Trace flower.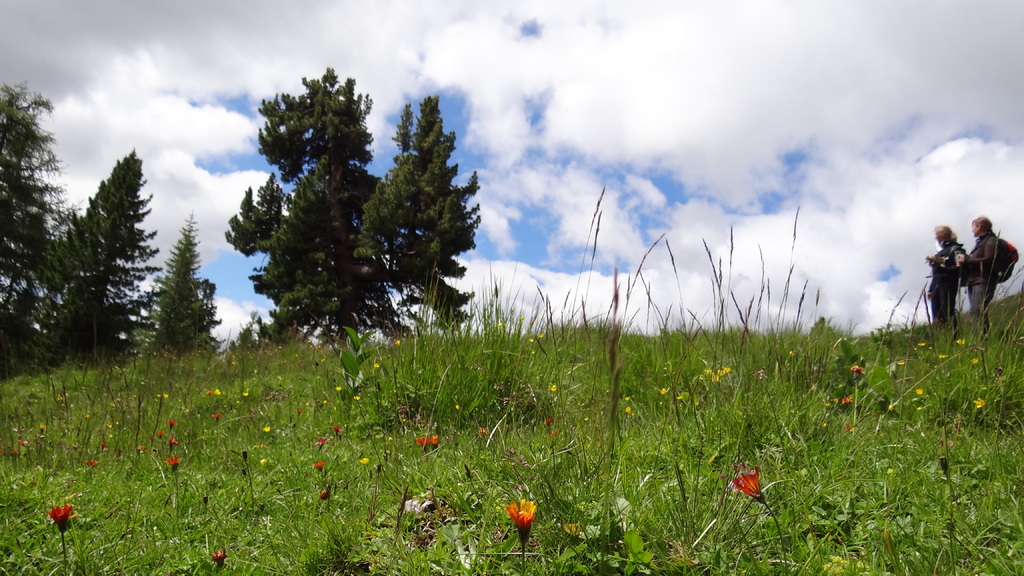
Traced to l=330, t=426, r=343, b=439.
